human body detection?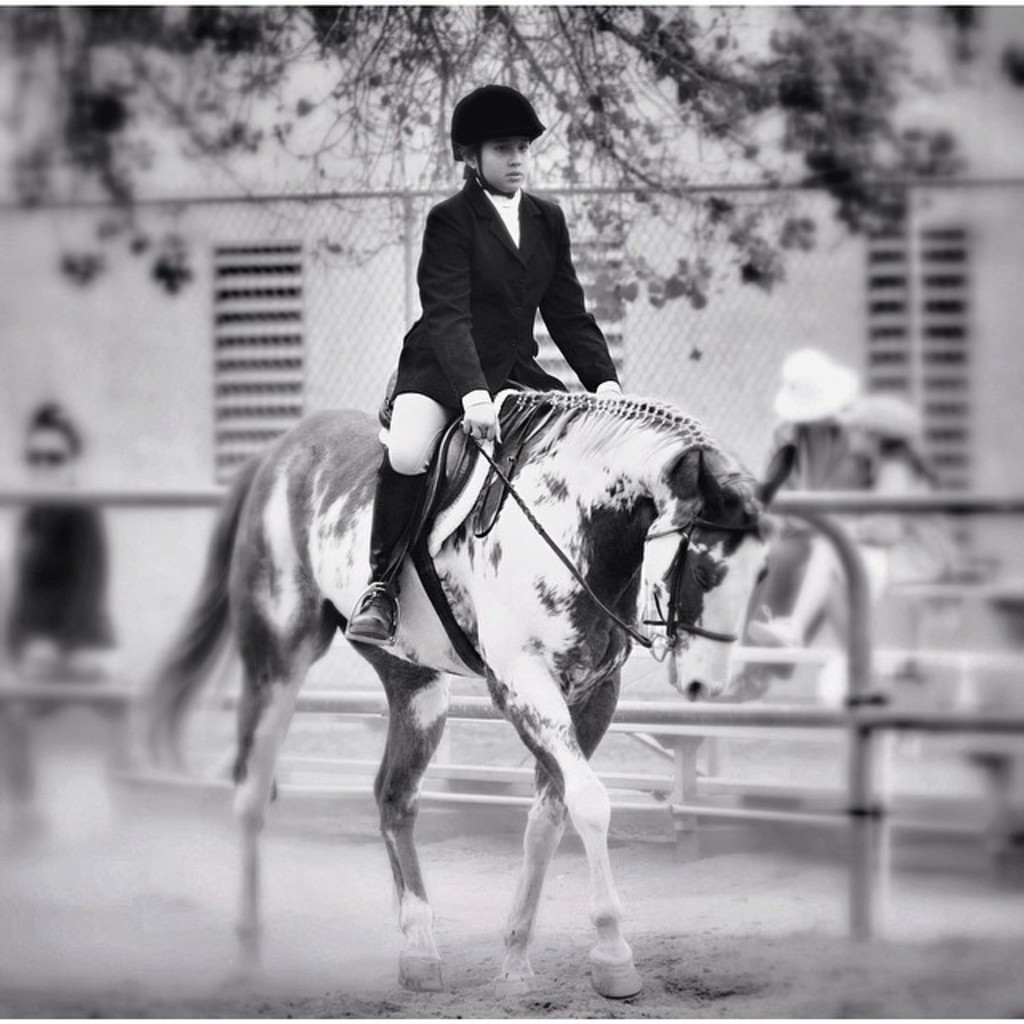
<region>370, 80, 653, 512</region>
